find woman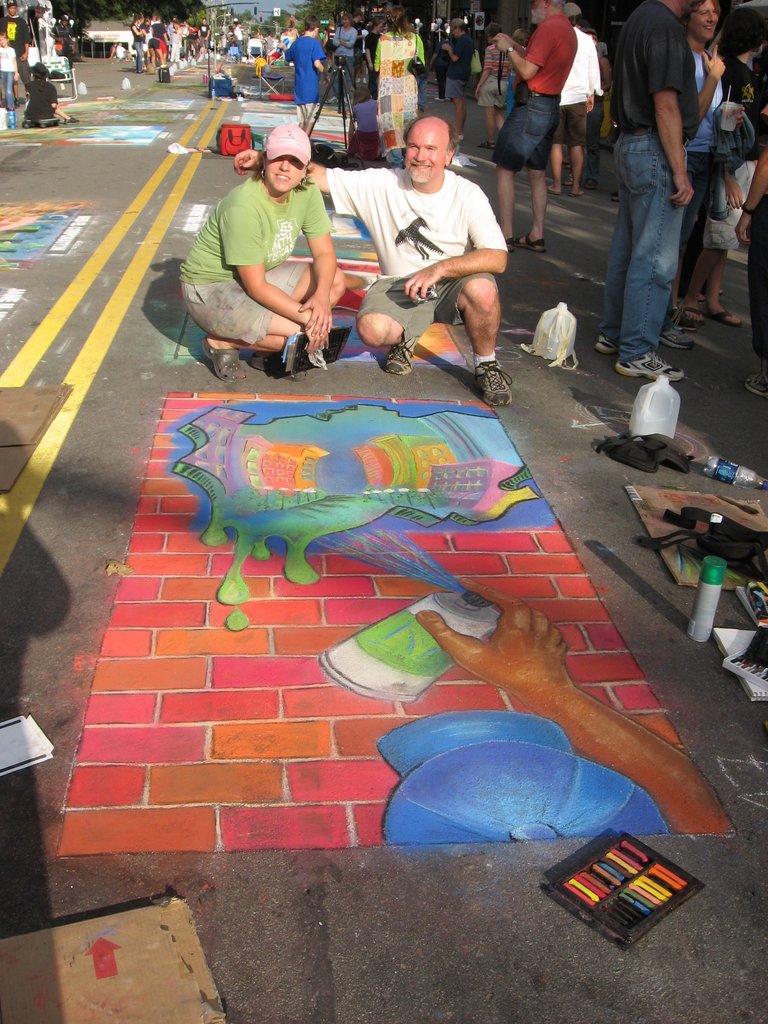
rect(331, 10, 355, 106)
